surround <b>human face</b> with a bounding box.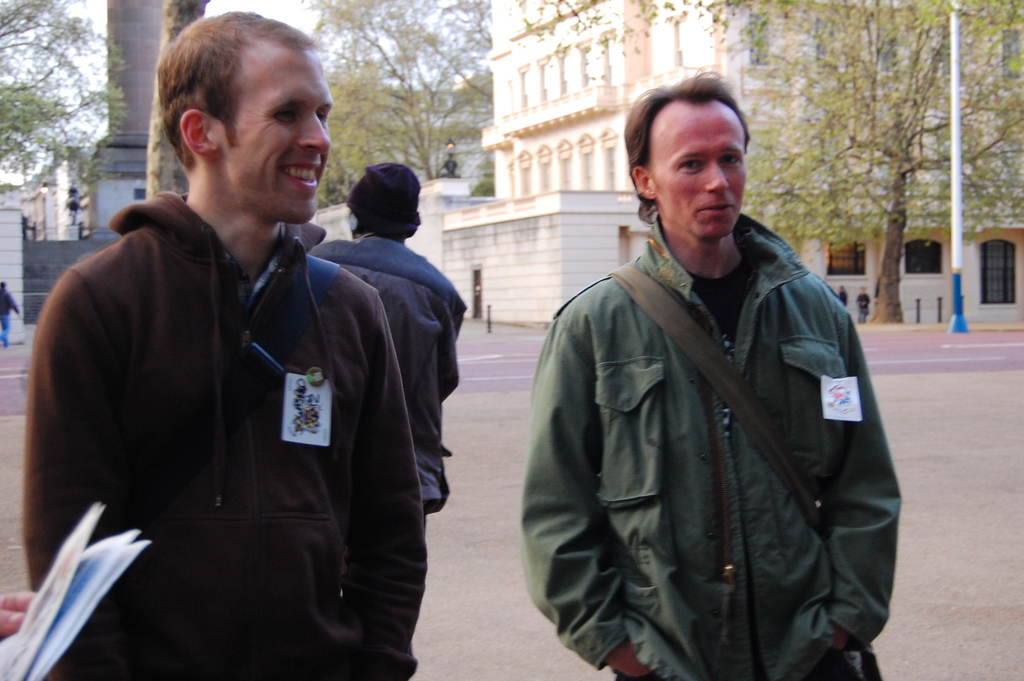
detection(213, 47, 333, 211).
